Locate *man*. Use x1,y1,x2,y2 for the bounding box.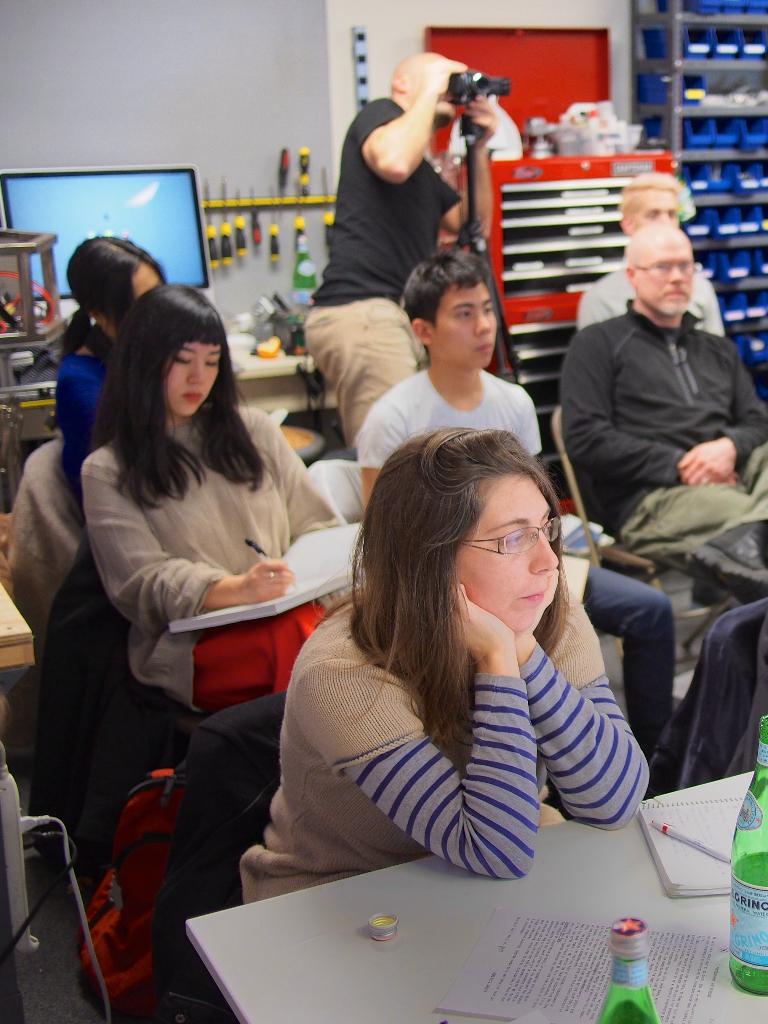
361,248,545,503.
